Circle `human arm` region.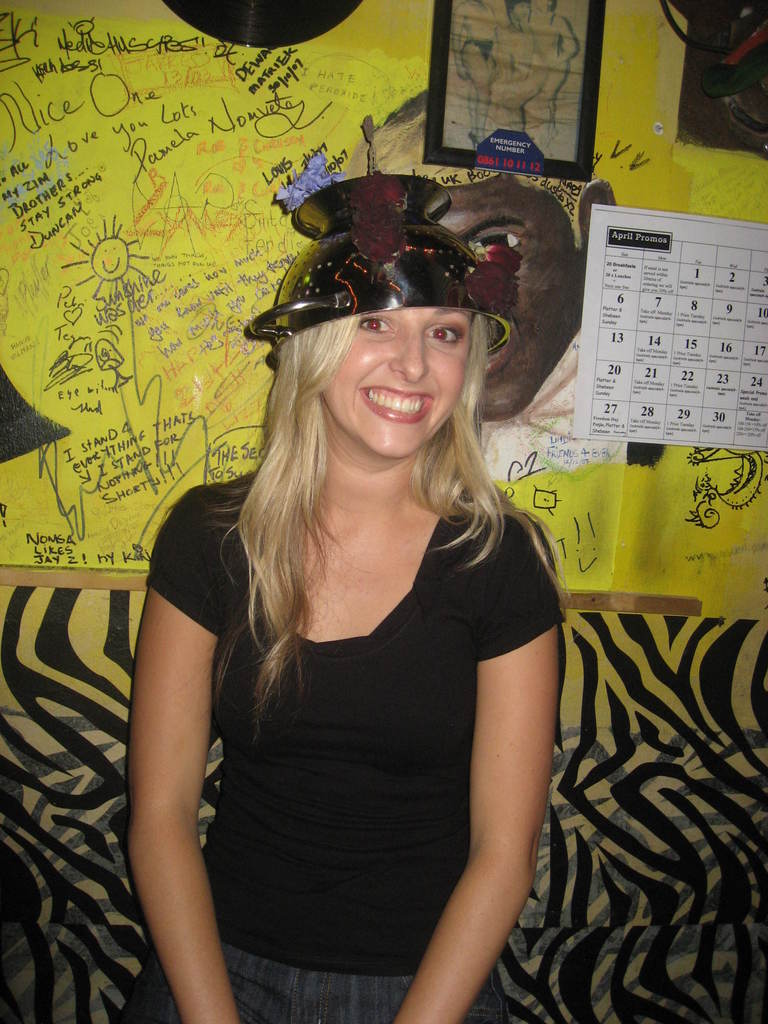
Region: (x1=68, y1=545, x2=259, y2=996).
